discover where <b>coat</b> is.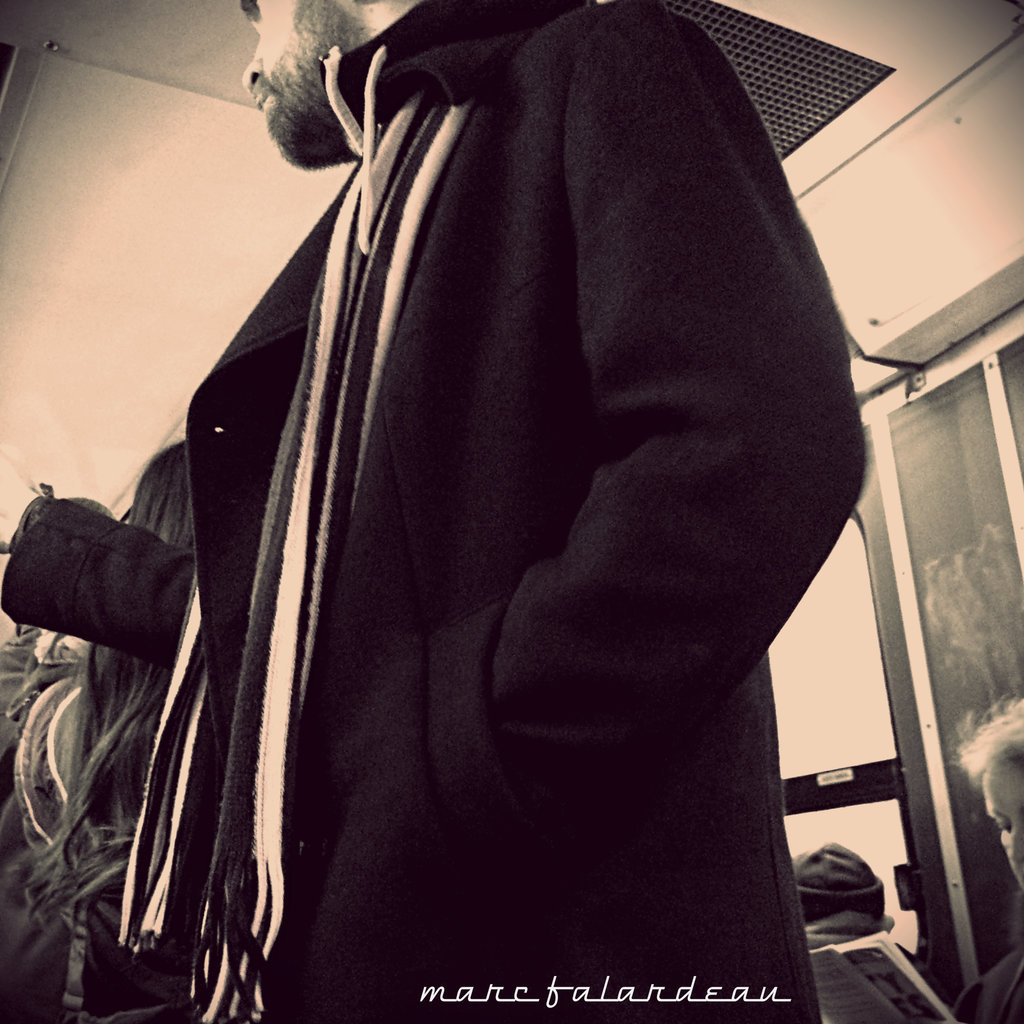
Discovered at [177, 0, 877, 1023].
